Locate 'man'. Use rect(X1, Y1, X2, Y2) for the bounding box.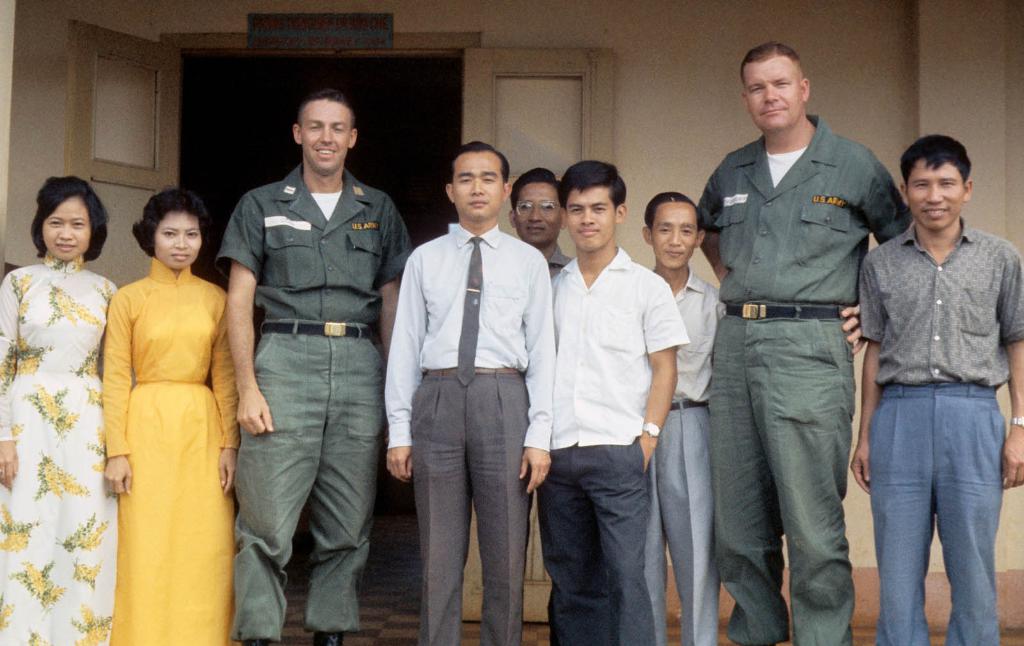
rect(850, 136, 1023, 645).
